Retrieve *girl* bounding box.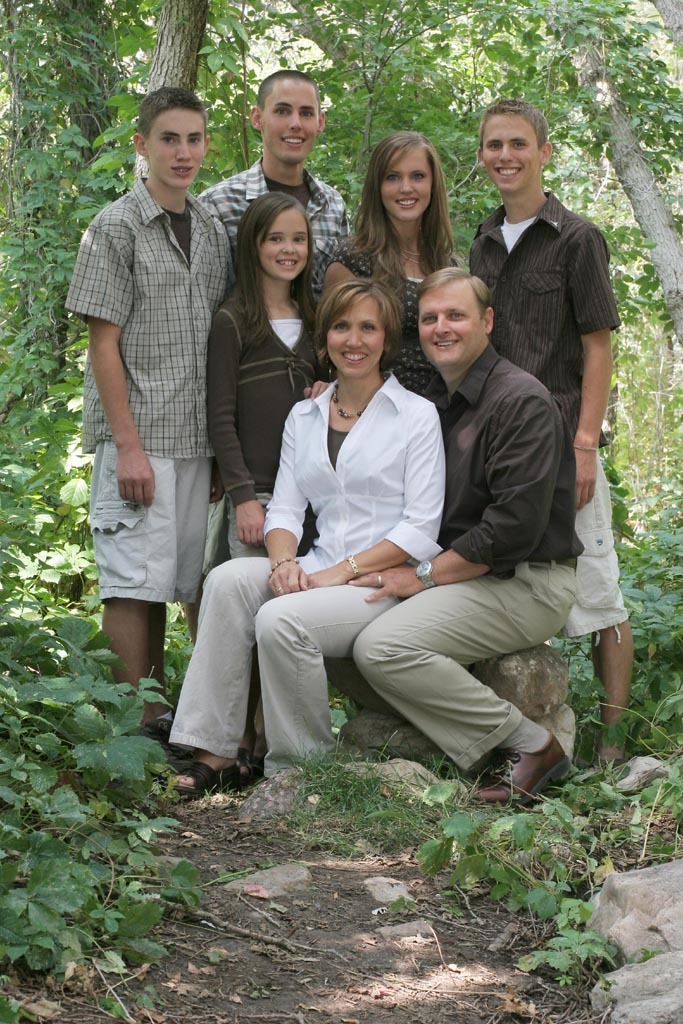
Bounding box: locate(315, 136, 458, 404).
